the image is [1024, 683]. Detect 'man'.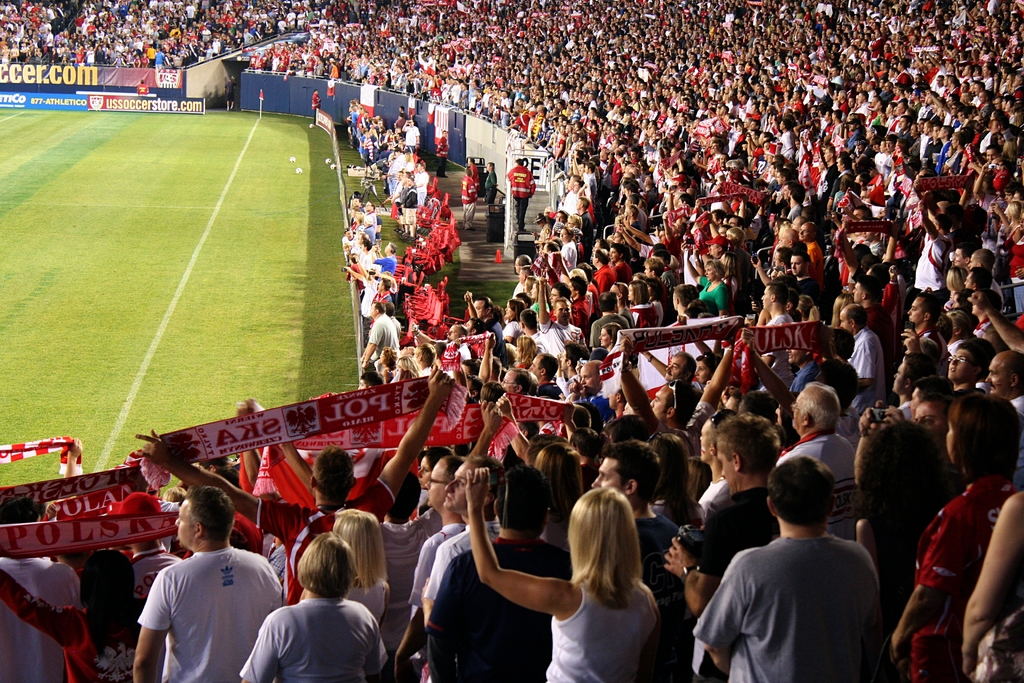
Detection: x1=655 y1=453 x2=902 y2=682.
